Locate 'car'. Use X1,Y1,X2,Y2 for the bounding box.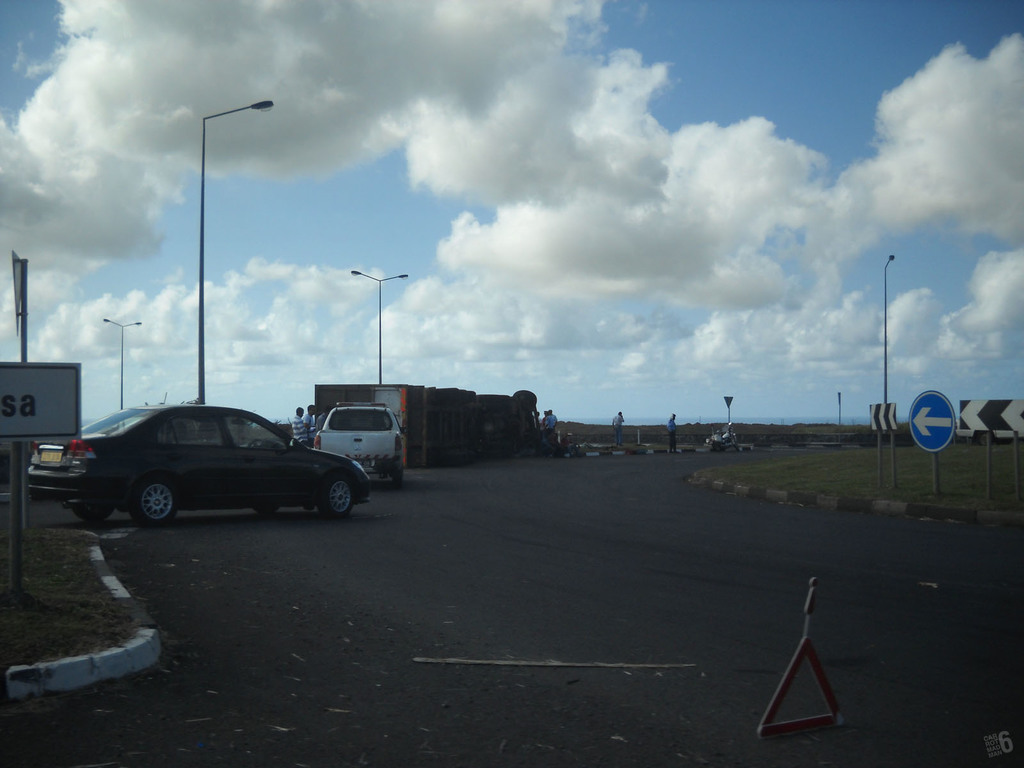
313,403,403,484.
